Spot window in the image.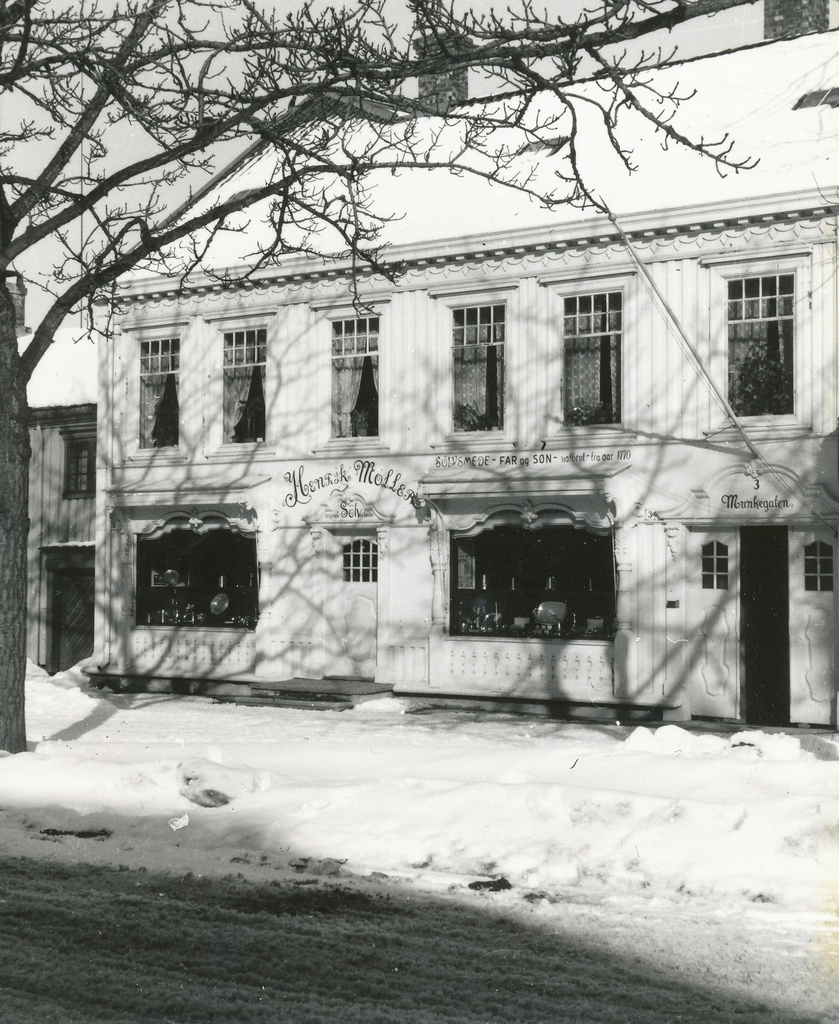
window found at {"x1": 317, "y1": 307, "x2": 392, "y2": 446}.
